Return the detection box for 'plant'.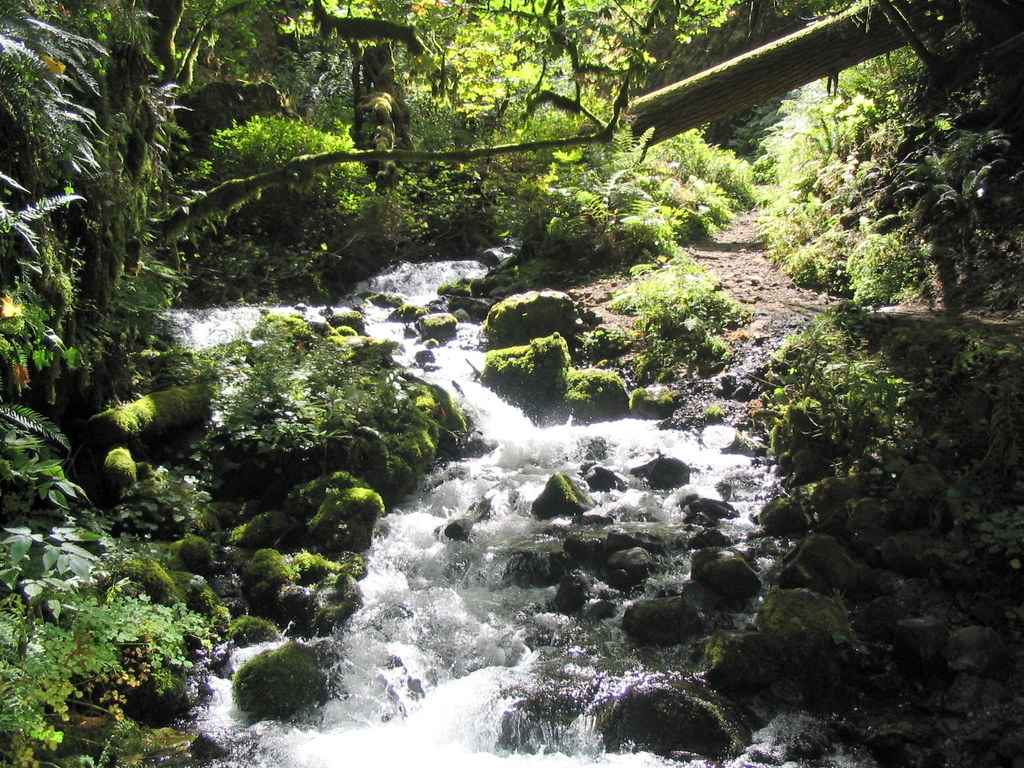
pyautogui.locateOnScreen(524, 122, 769, 264).
